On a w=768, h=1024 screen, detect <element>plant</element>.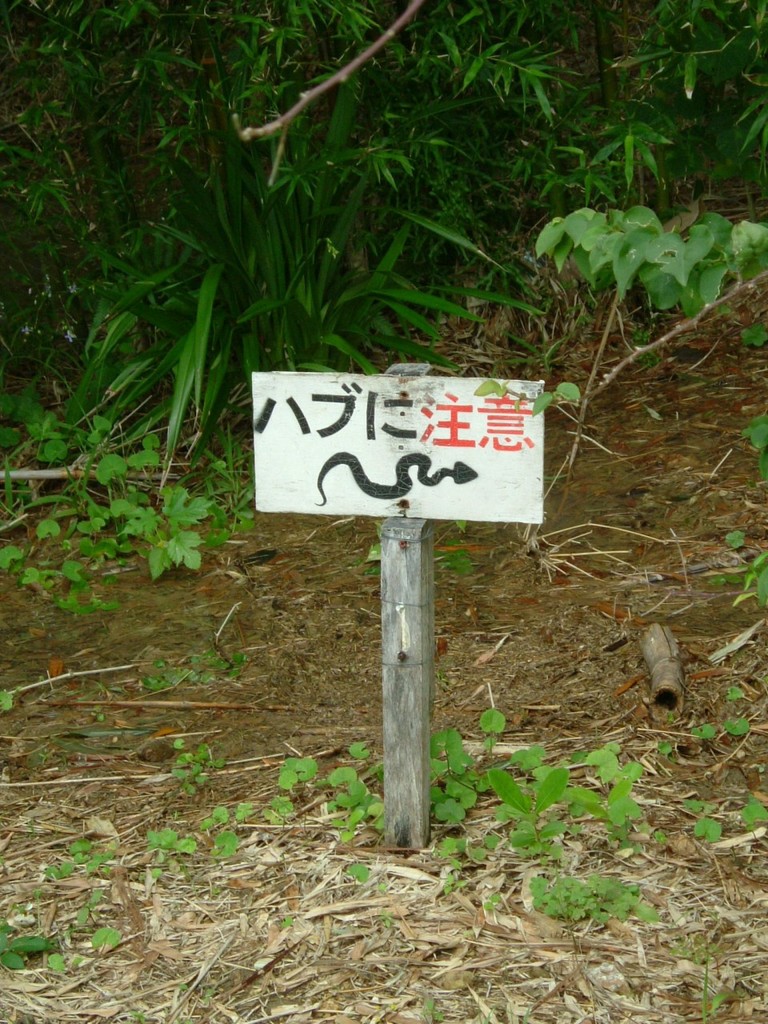
477 203 767 578.
